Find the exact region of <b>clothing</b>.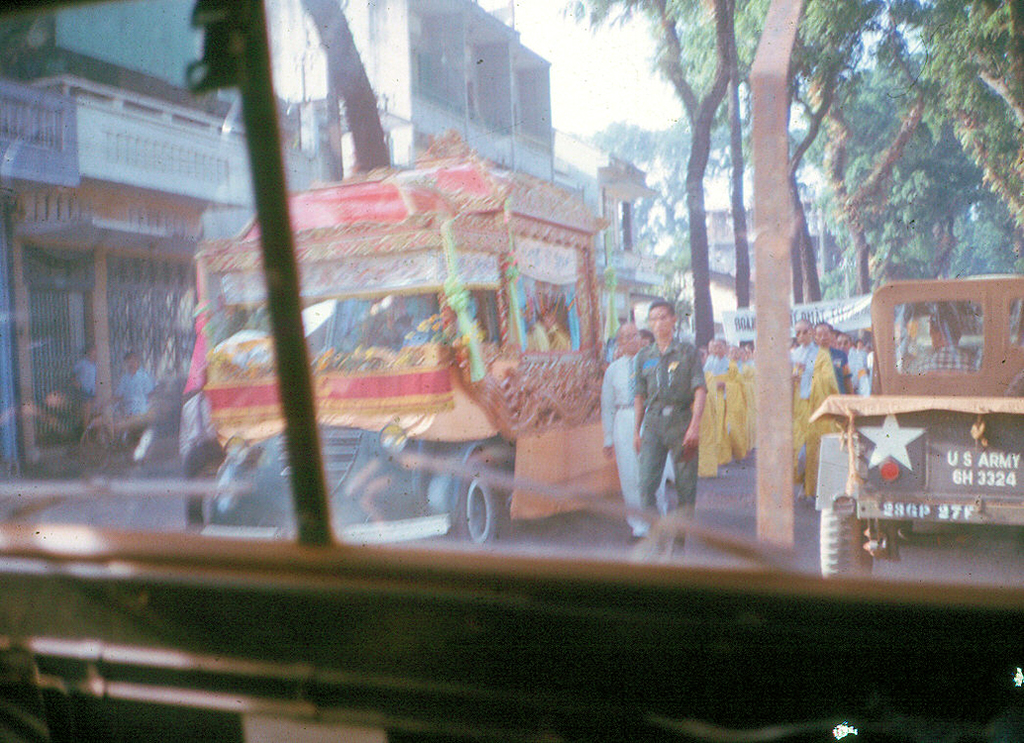
Exact region: 632:342:707:546.
